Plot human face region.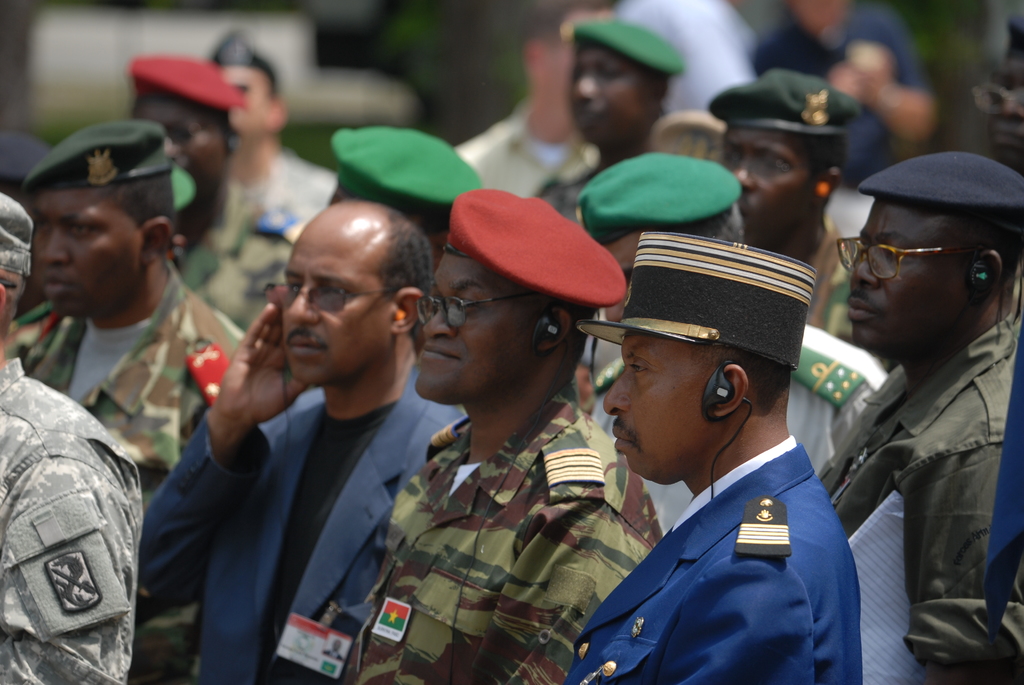
Plotted at [36,192,147,326].
